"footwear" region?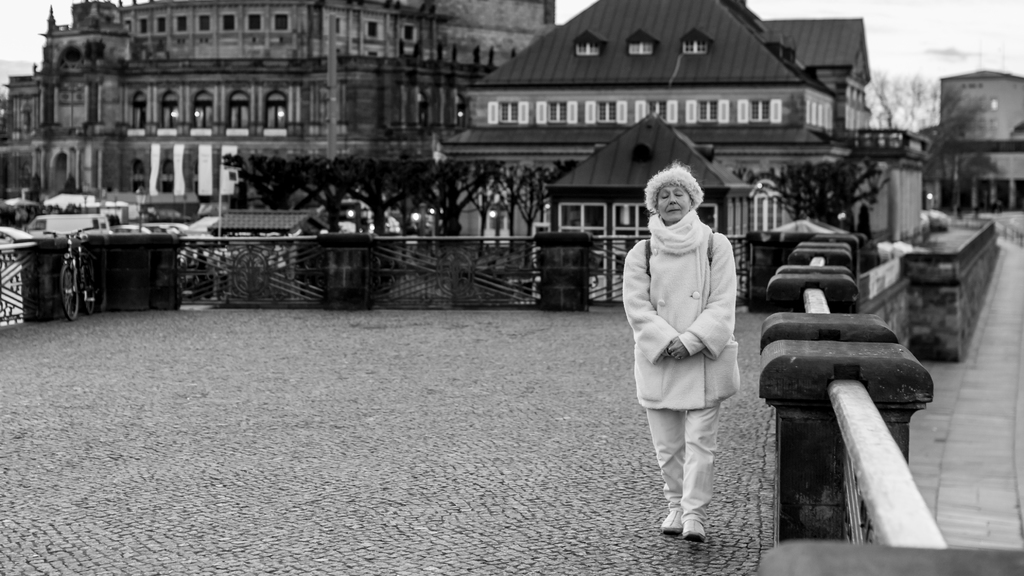
crop(684, 519, 703, 538)
